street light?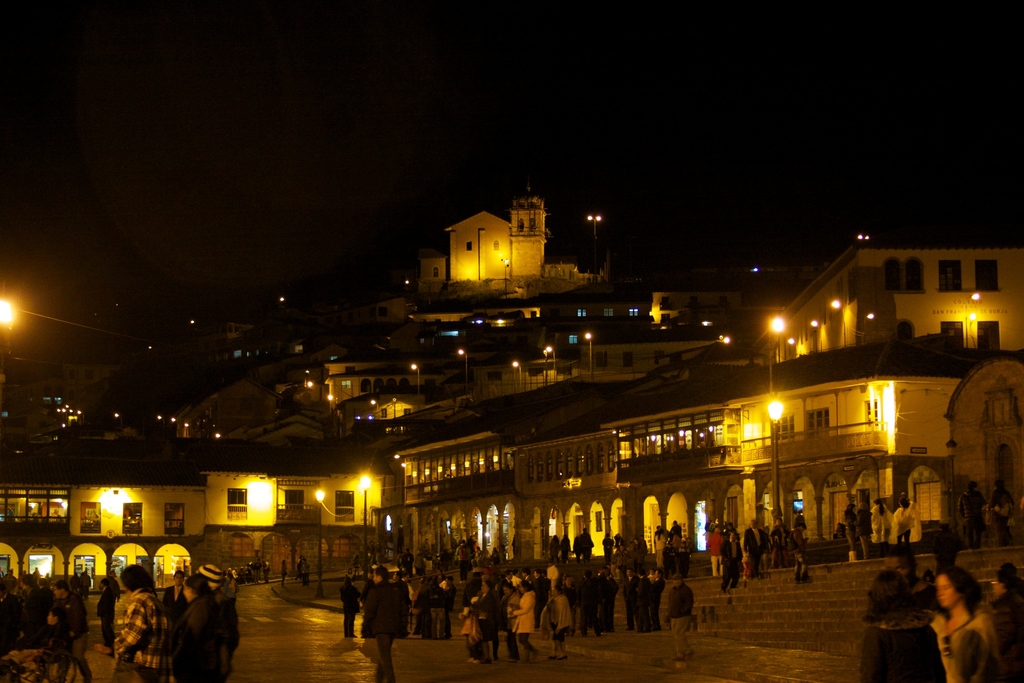
select_region(1, 293, 35, 525)
